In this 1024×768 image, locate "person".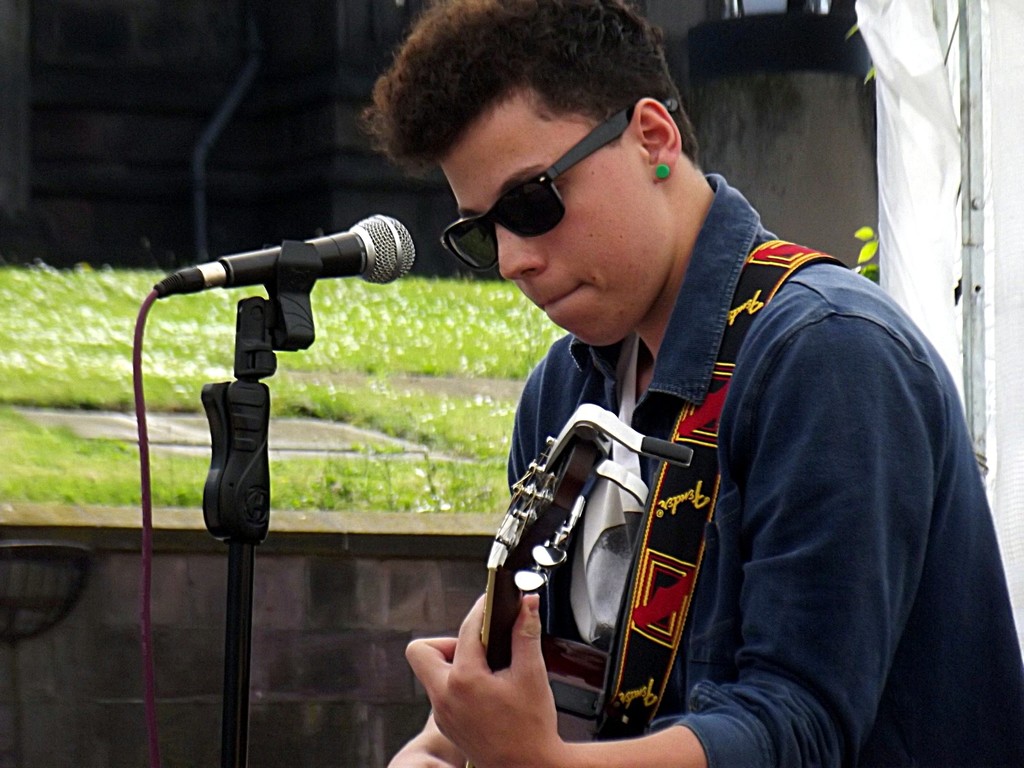
Bounding box: (355, 0, 1023, 767).
